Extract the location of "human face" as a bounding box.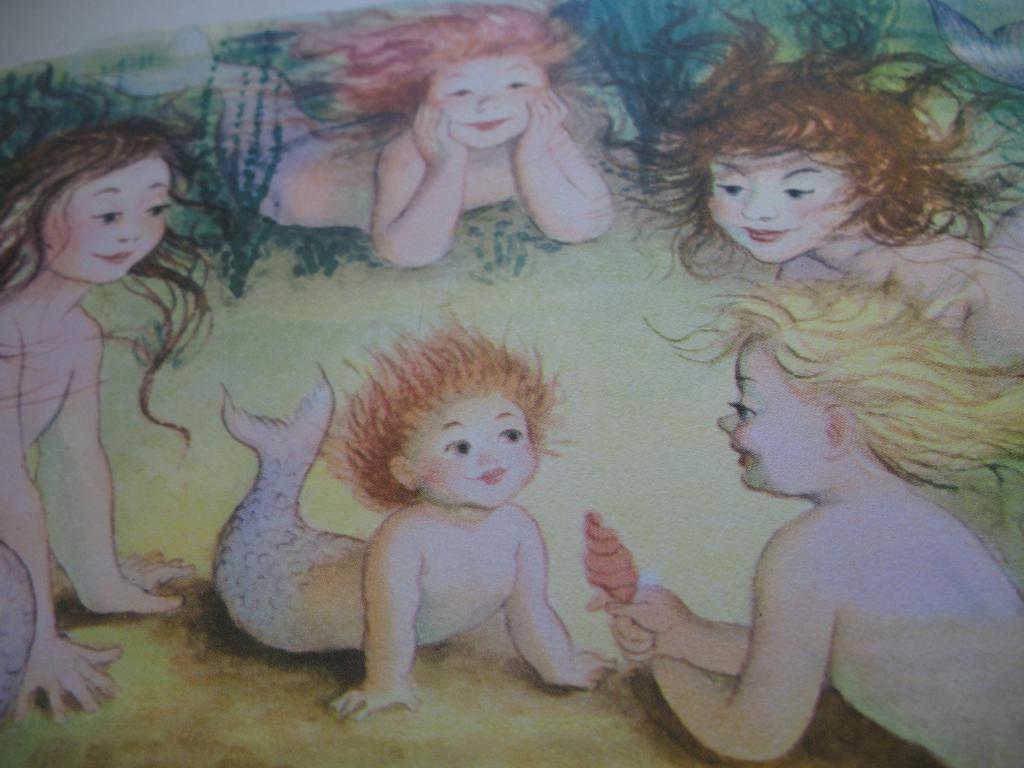
bbox=[38, 151, 169, 285].
